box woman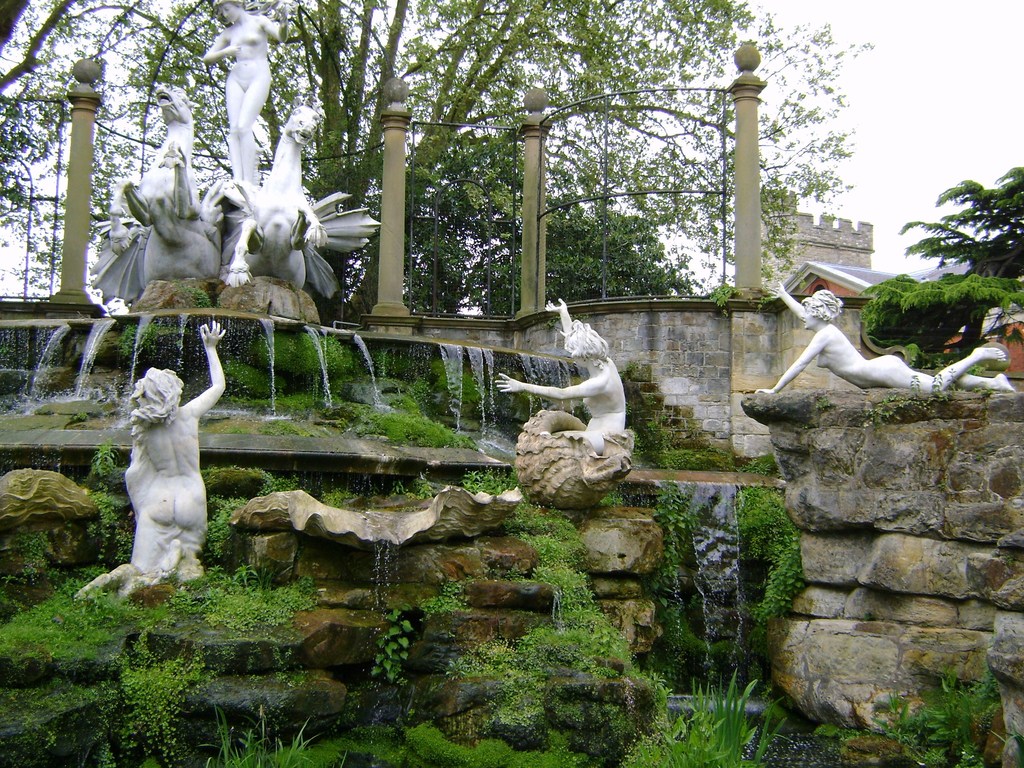
(x1=495, y1=298, x2=628, y2=452)
